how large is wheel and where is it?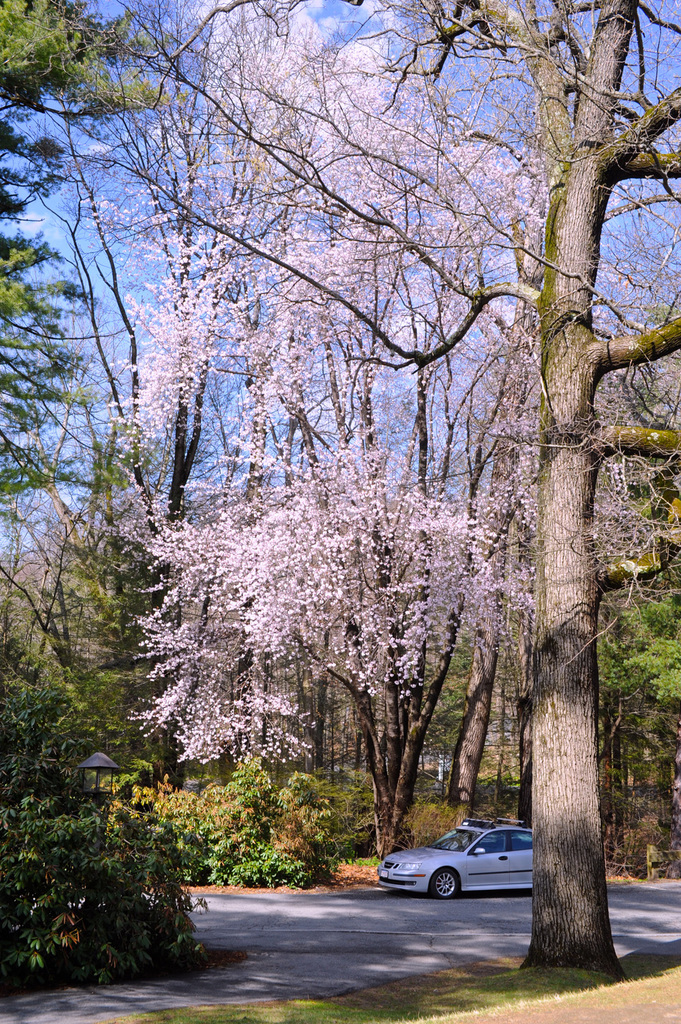
Bounding box: 431:865:458:907.
